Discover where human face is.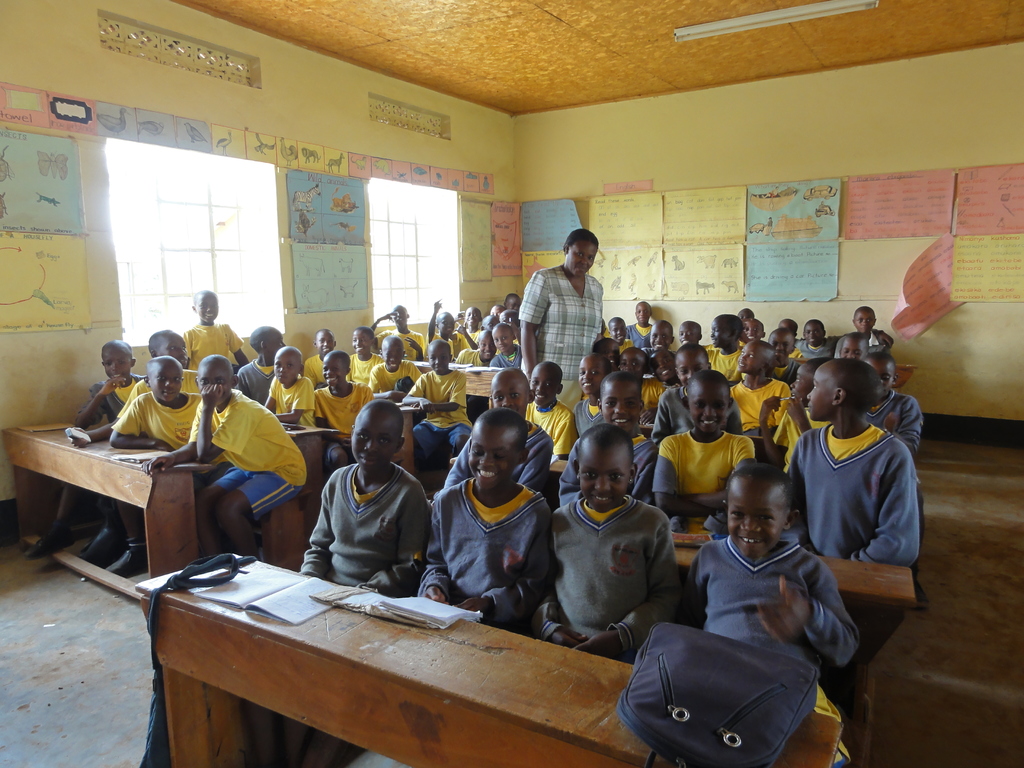
Discovered at bbox=(105, 346, 131, 374).
